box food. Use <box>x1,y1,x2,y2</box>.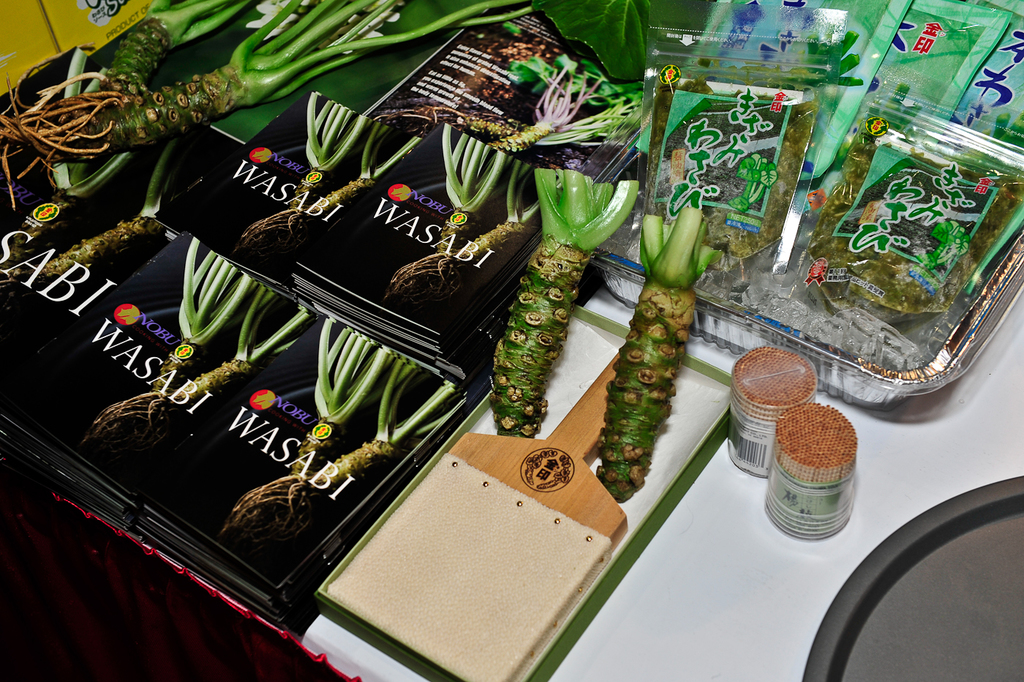
<box>775,143,1011,367</box>.
